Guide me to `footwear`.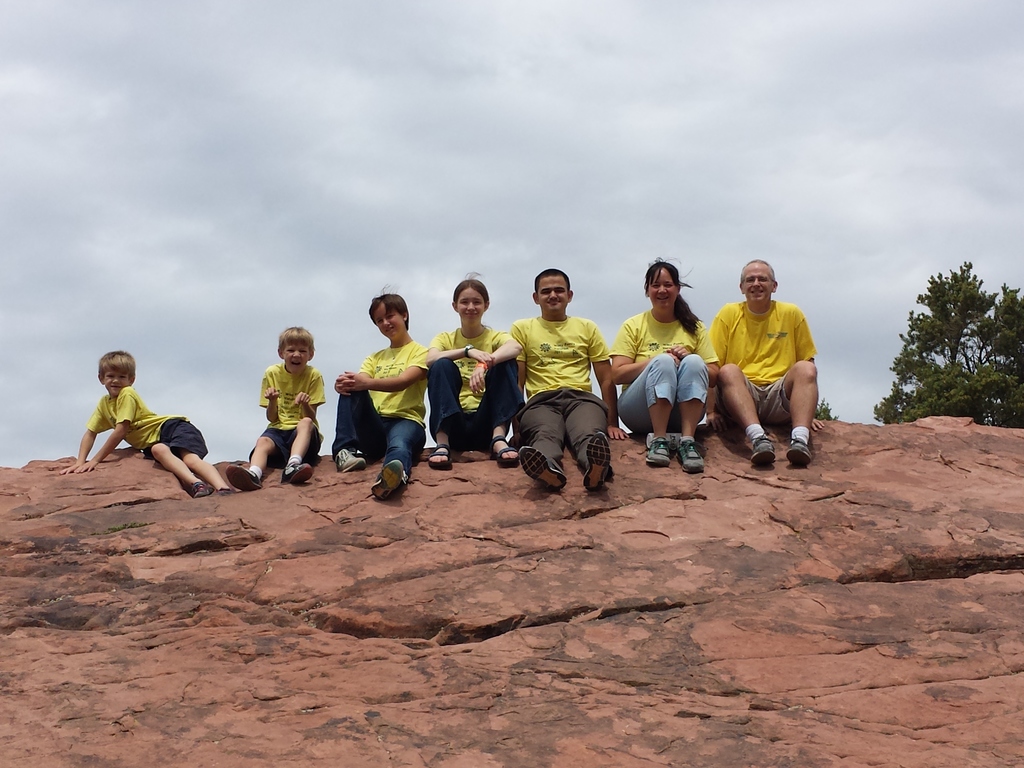
Guidance: bbox=(335, 449, 367, 470).
